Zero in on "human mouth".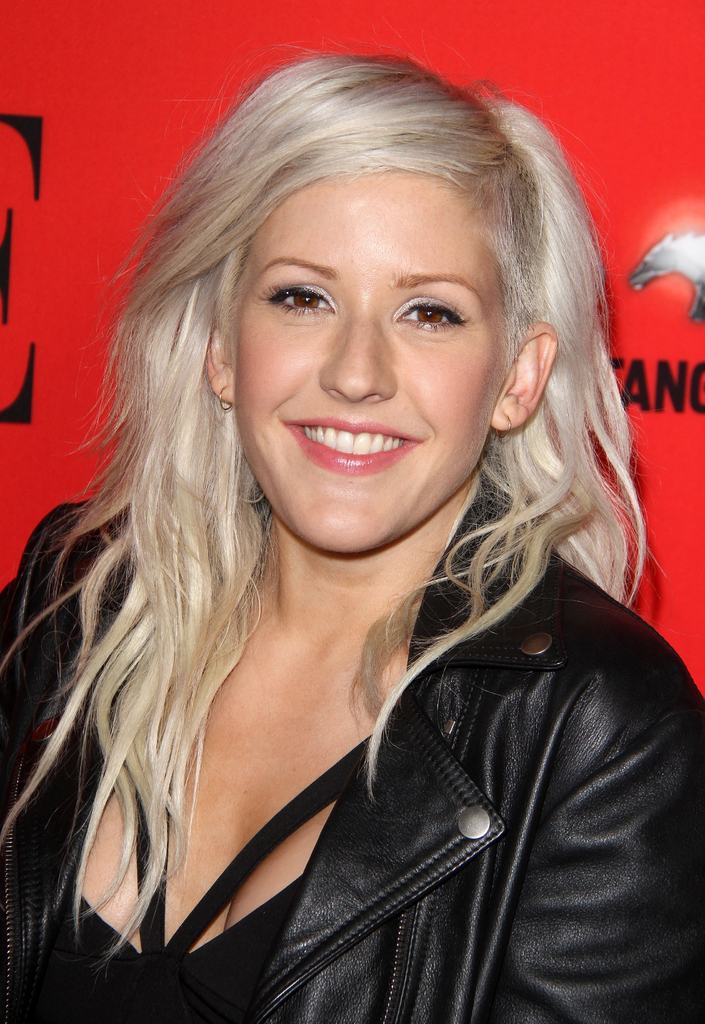
Zeroed in: <box>261,419,435,477</box>.
